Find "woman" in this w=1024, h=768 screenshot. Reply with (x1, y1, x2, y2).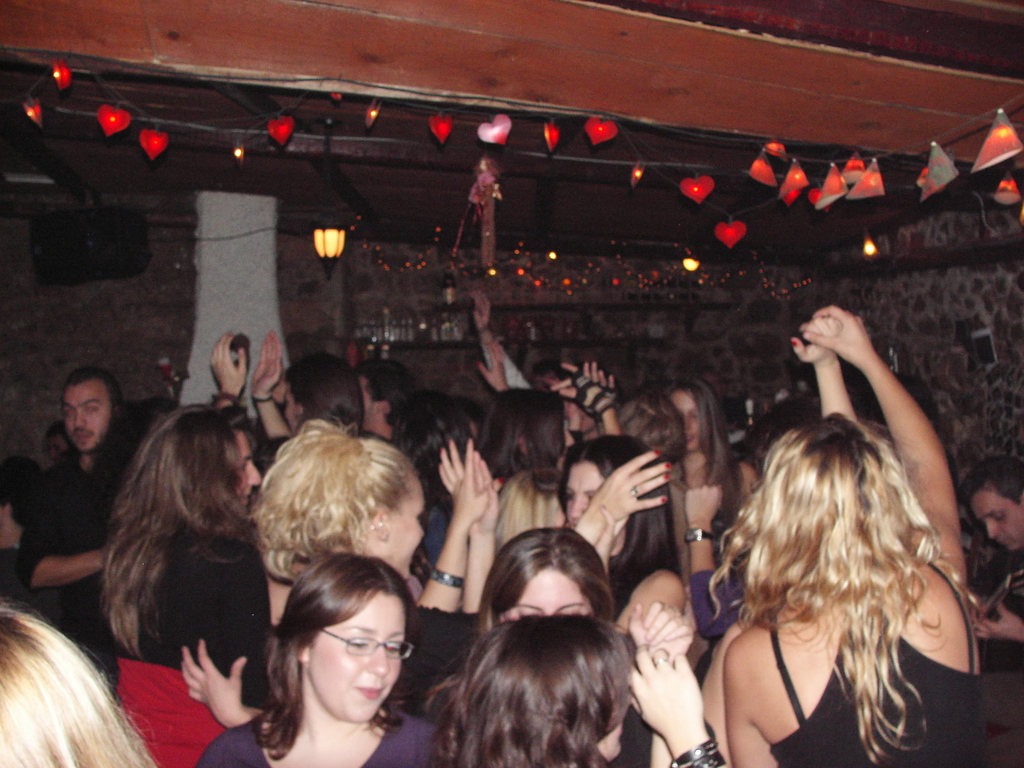
(477, 385, 579, 473).
